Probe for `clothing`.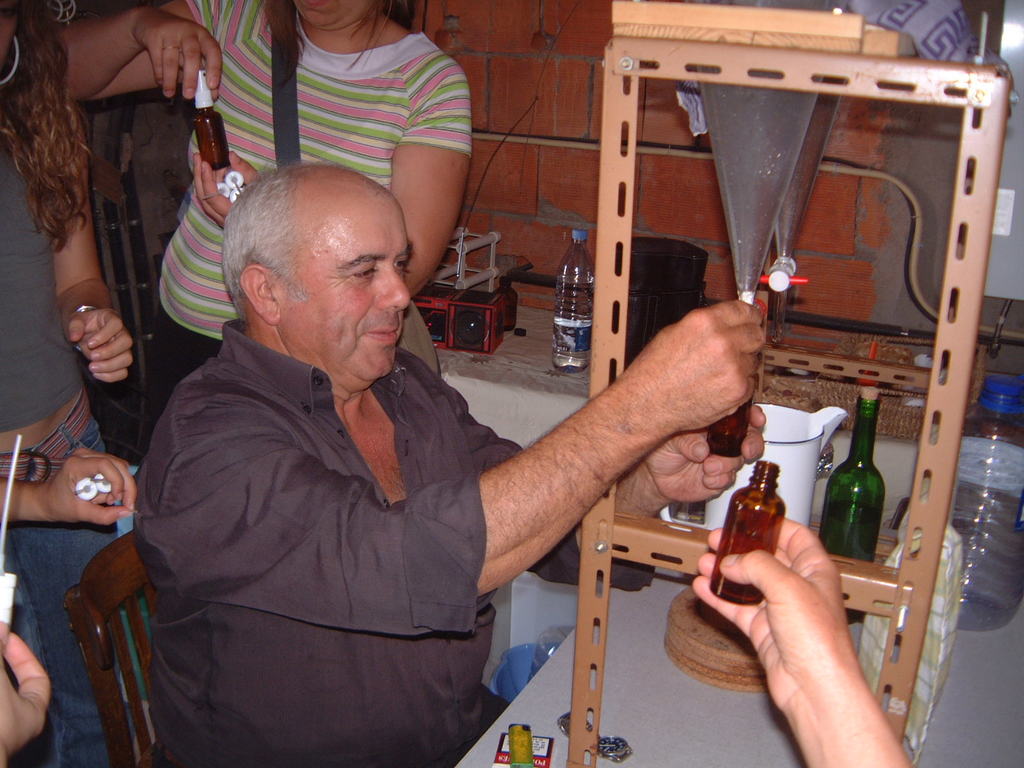
Probe result: rect(0, 135, 92, 431).
